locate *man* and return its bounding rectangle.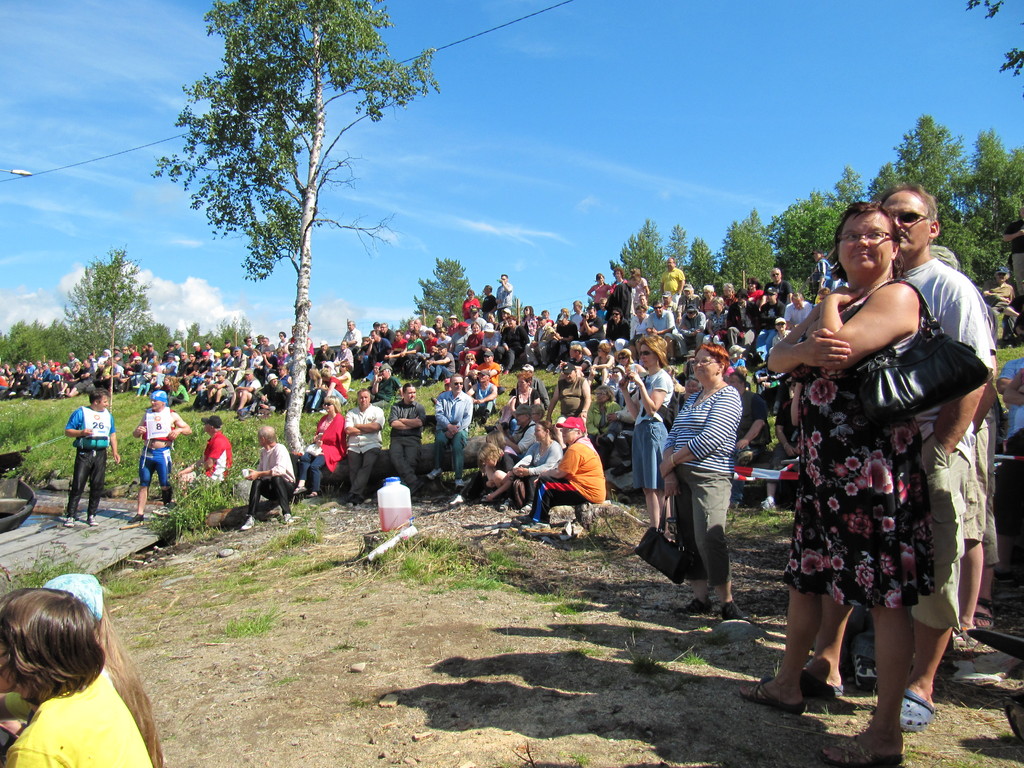
BBox(516, 420, 605, 532).
